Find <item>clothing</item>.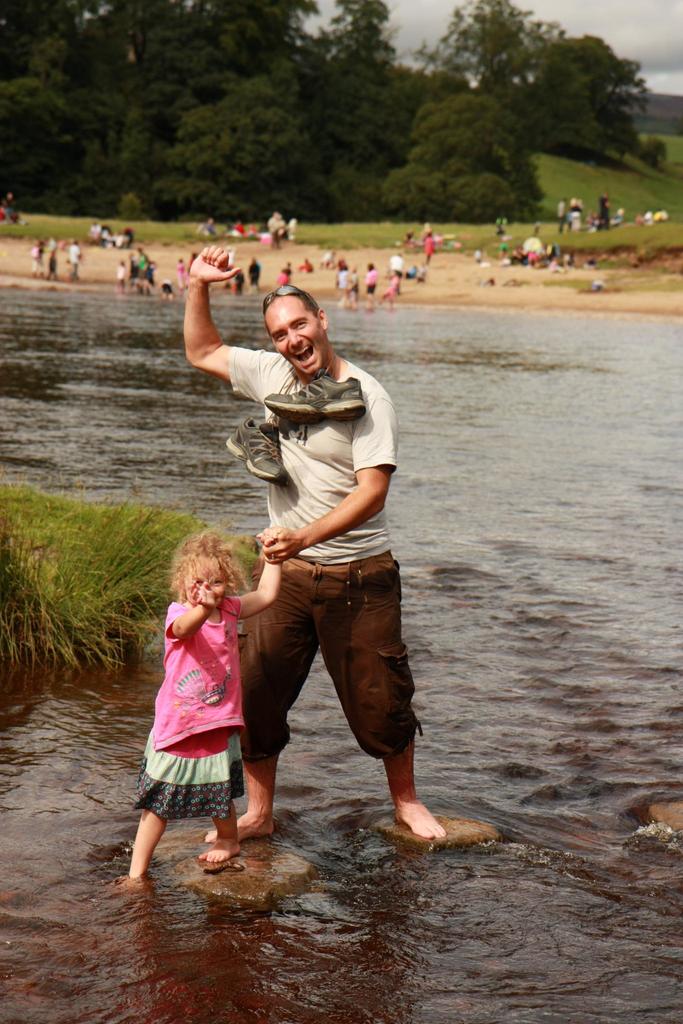
<region>185, 252, 197, 276</region>.
